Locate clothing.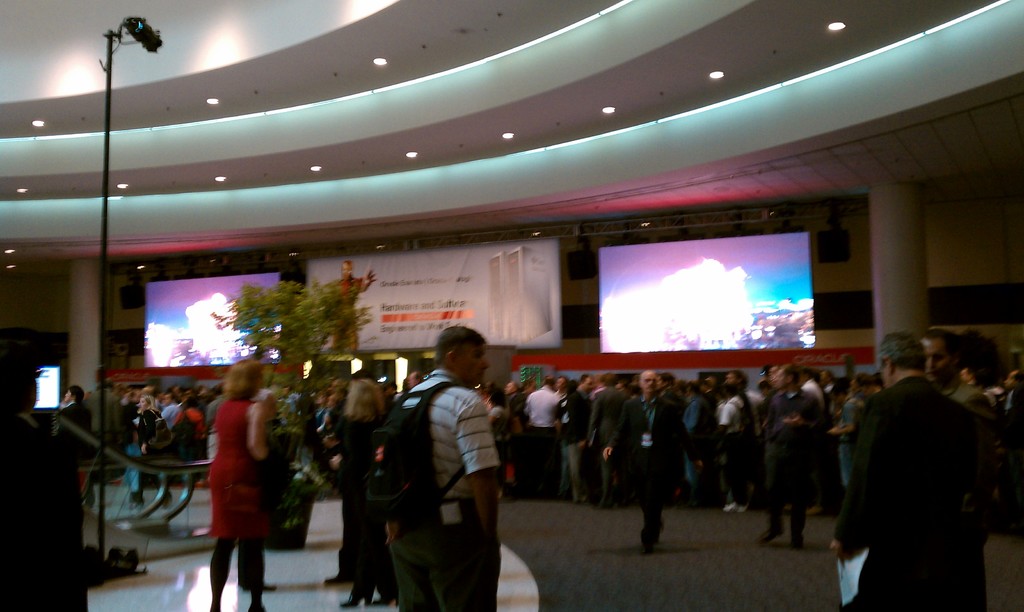
Bounding box: Rect(998, 389, 1020, 539).
